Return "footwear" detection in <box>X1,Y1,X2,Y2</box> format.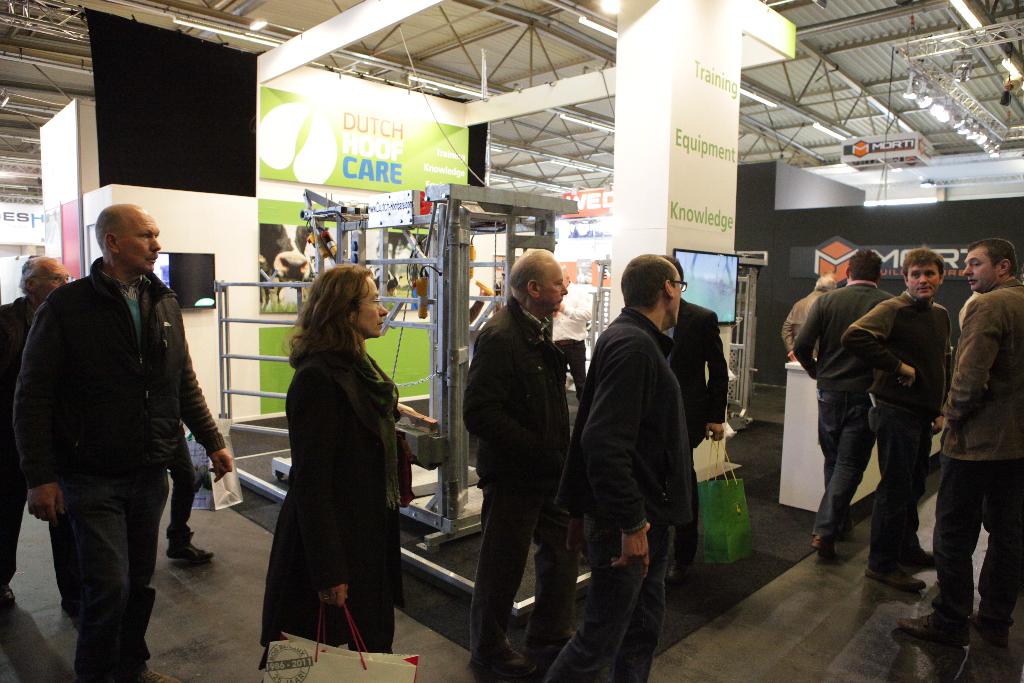
<box>0,582,13,608</box>.
